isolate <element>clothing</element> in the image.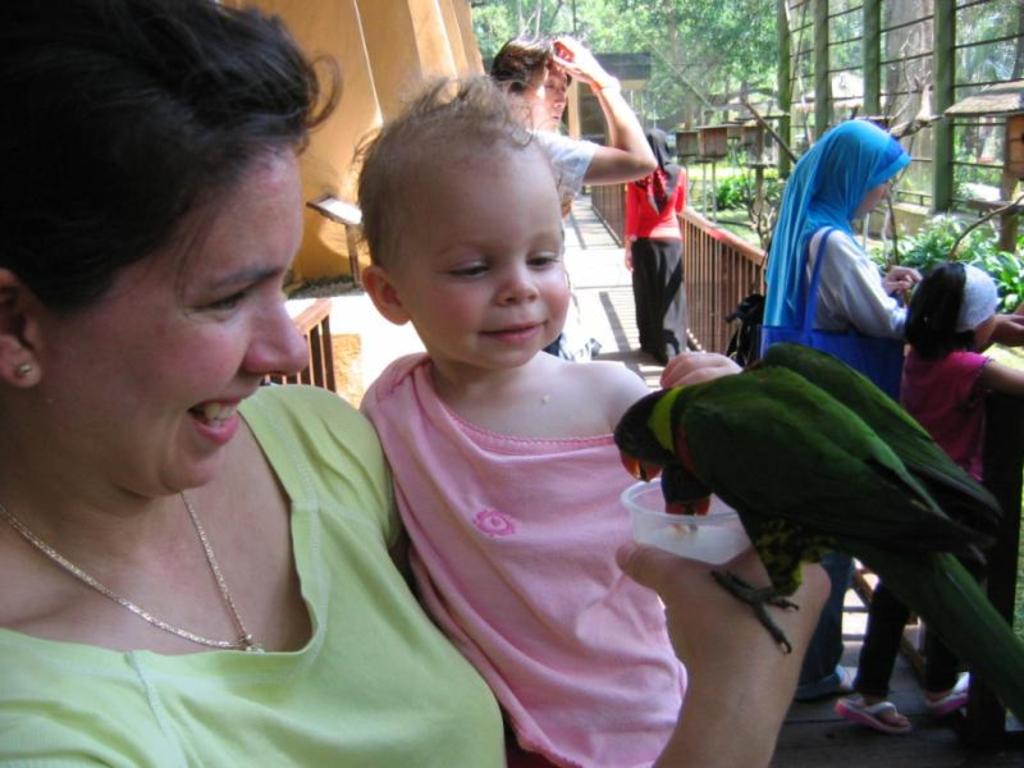
Isolated region: pyautogui.locateOnScreen(632, 159, 689, 344).
